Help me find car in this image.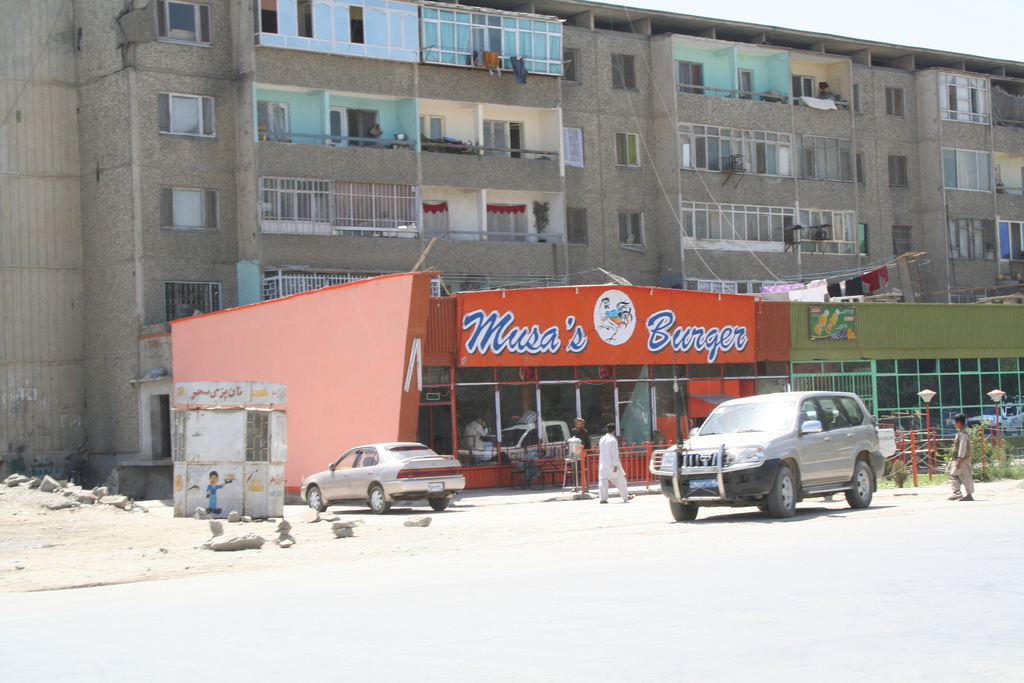
Found it: (653,384,895,525).
